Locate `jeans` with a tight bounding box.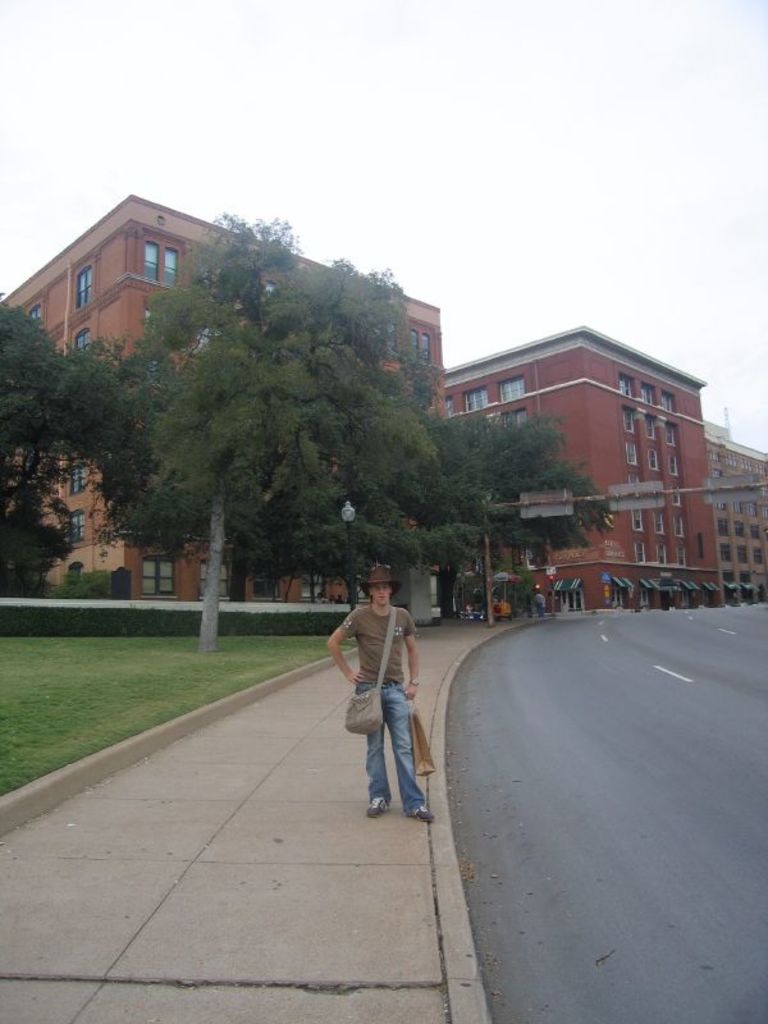
x1=355 y1=685 x2=426 y2=824.
